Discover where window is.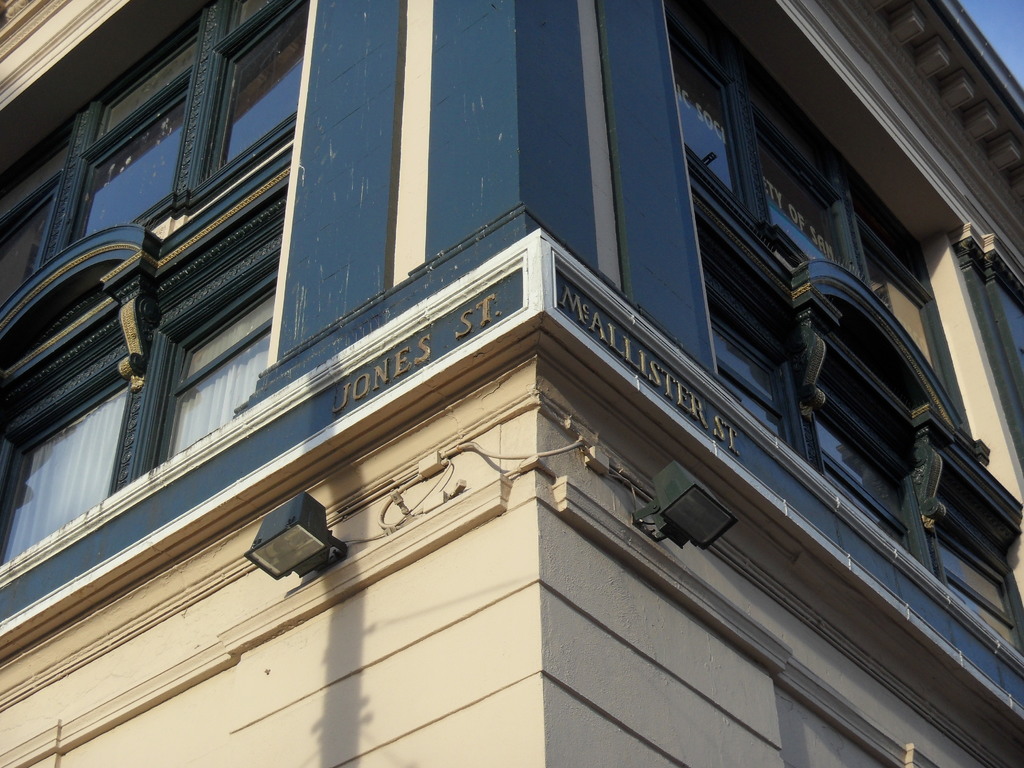
Discovered at bbox=[169, 0, 297, 225].
